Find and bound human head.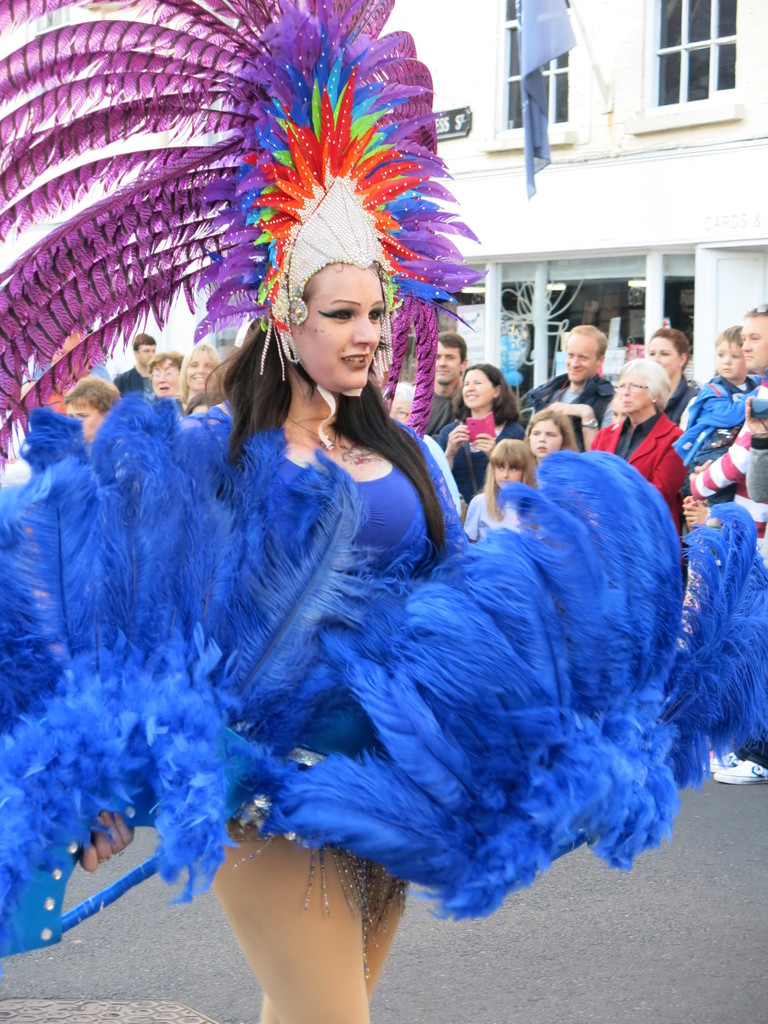
Bound: detection(135, 328, 161, 364).
